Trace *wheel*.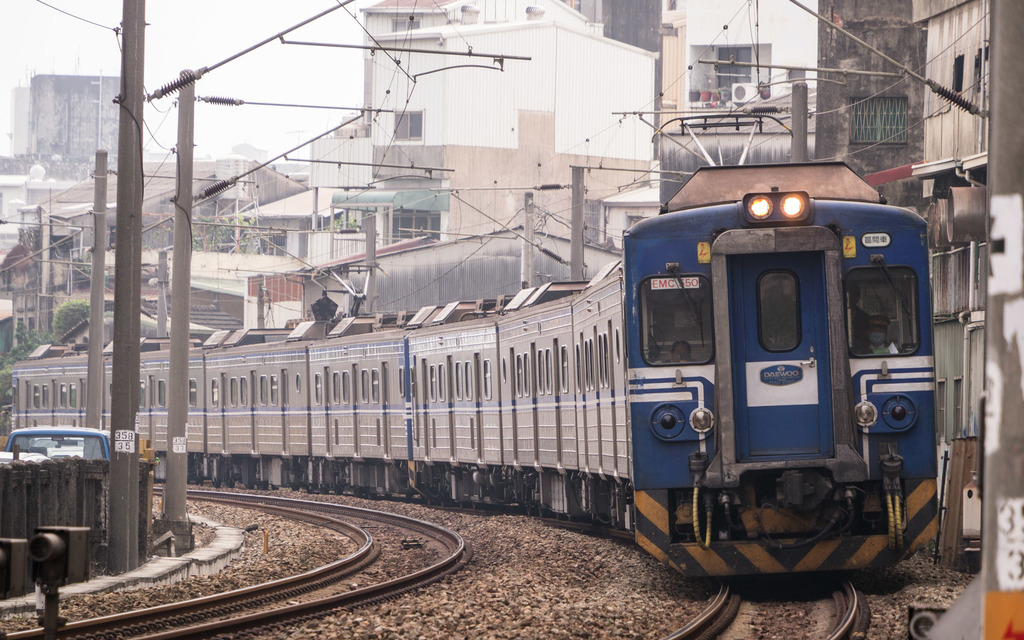
Traced to l=243, t=483, r=253, b=488.
